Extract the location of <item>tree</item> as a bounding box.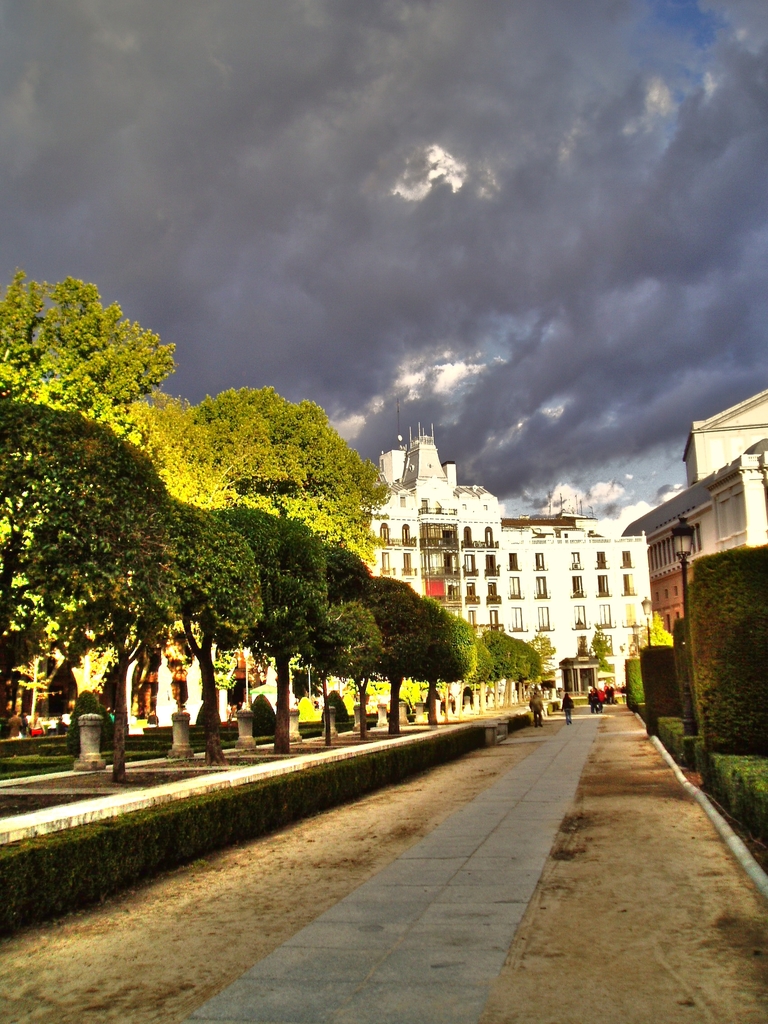
left=589, top=625, right=613, bottom=681.
